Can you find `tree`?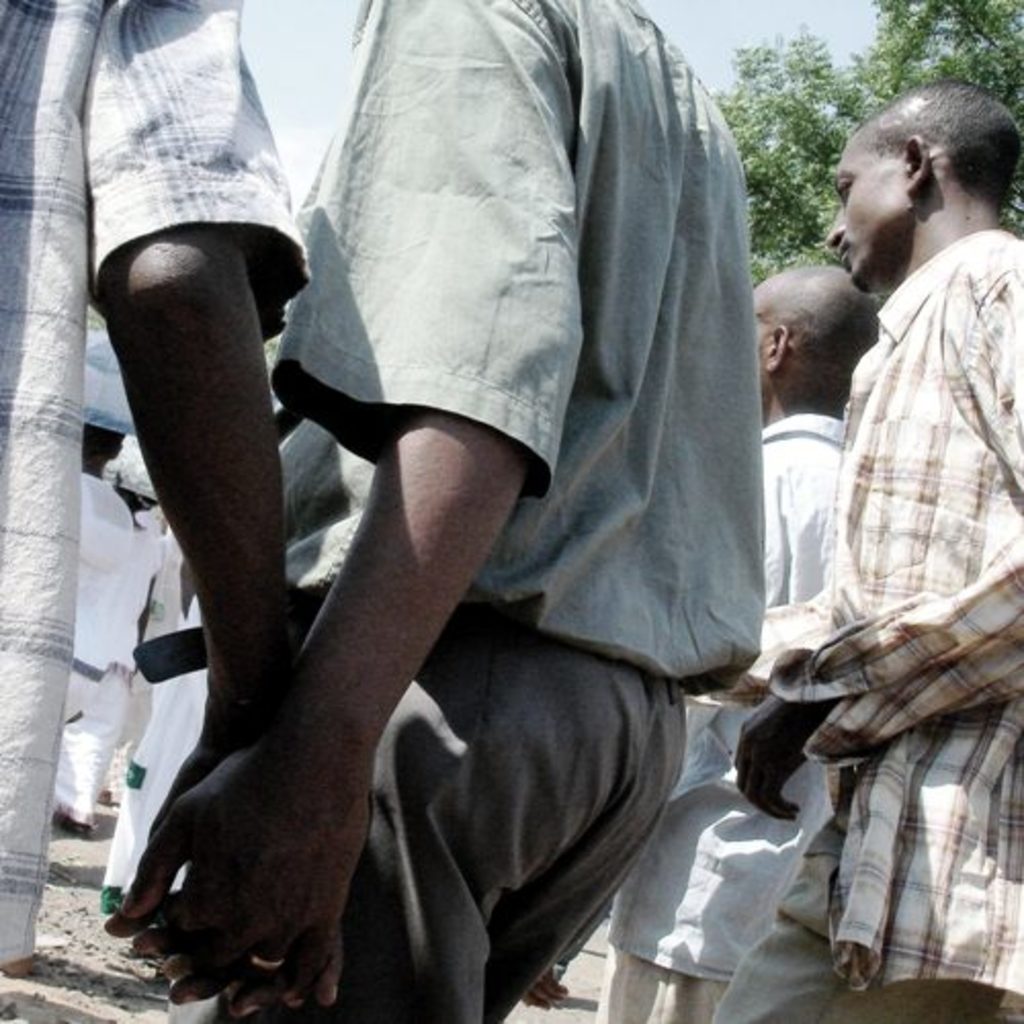
Yes, bounding box: [711, 0, 1018, 289].
